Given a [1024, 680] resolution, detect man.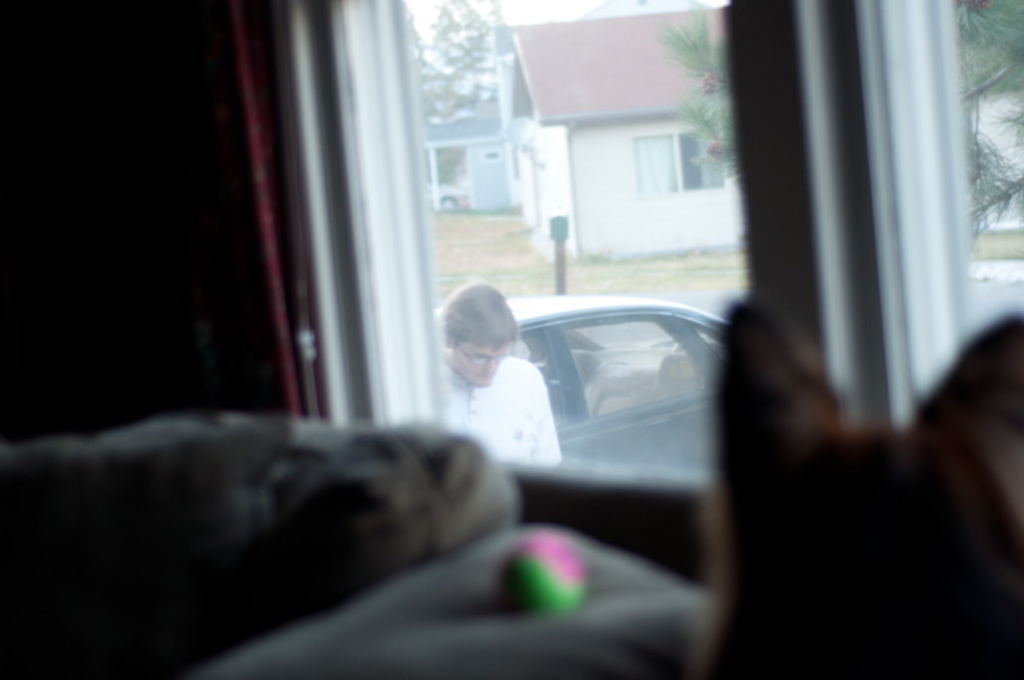
421 288 565 486.
